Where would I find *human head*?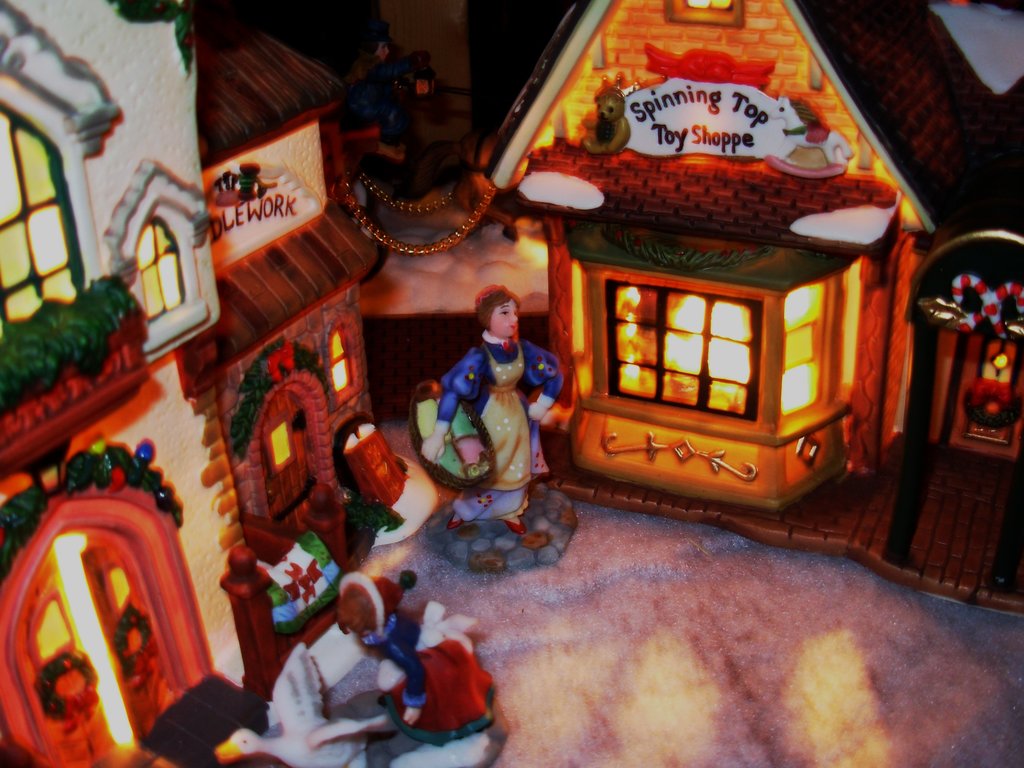
At l=478, t=287, r=522, b=333.
